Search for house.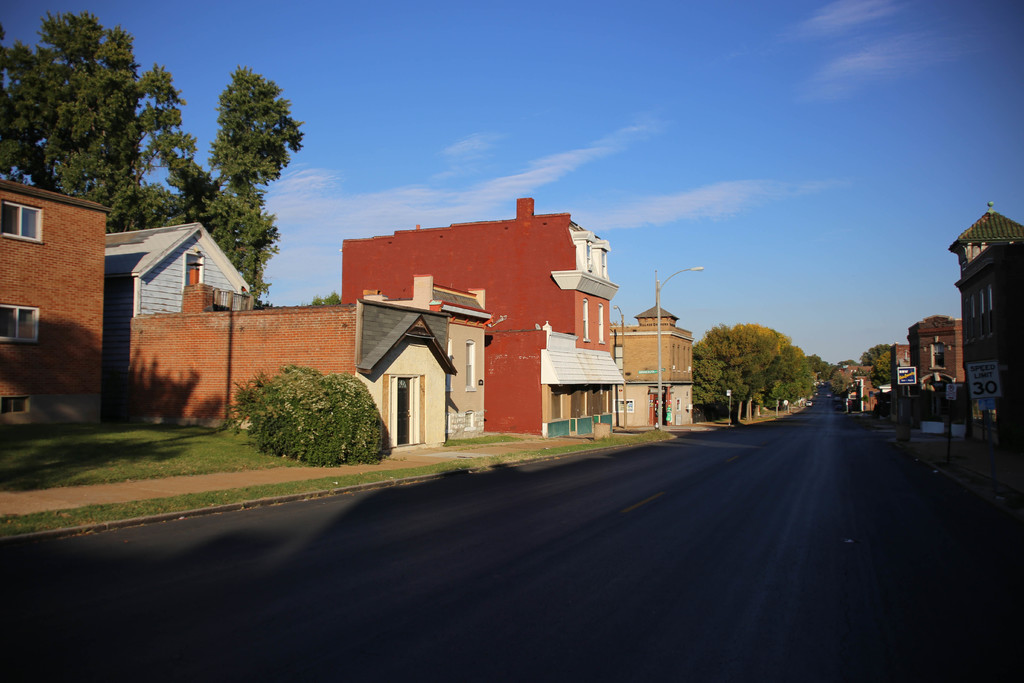
Found at 945:199:1023:443.
